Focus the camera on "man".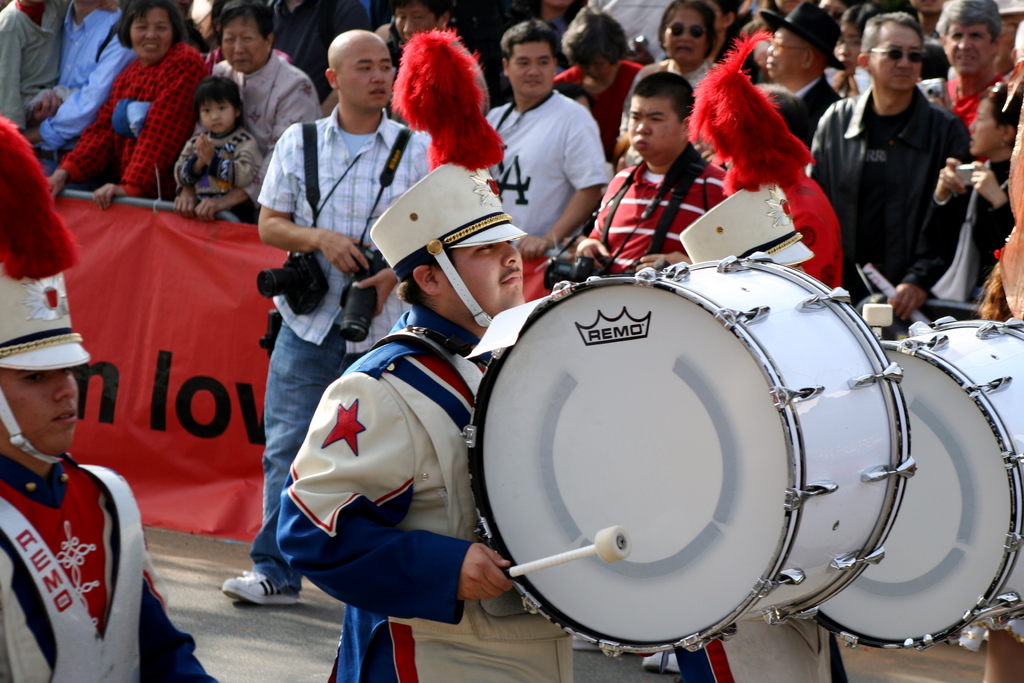
Focus region: bbox(279, 160, 574, 682).
